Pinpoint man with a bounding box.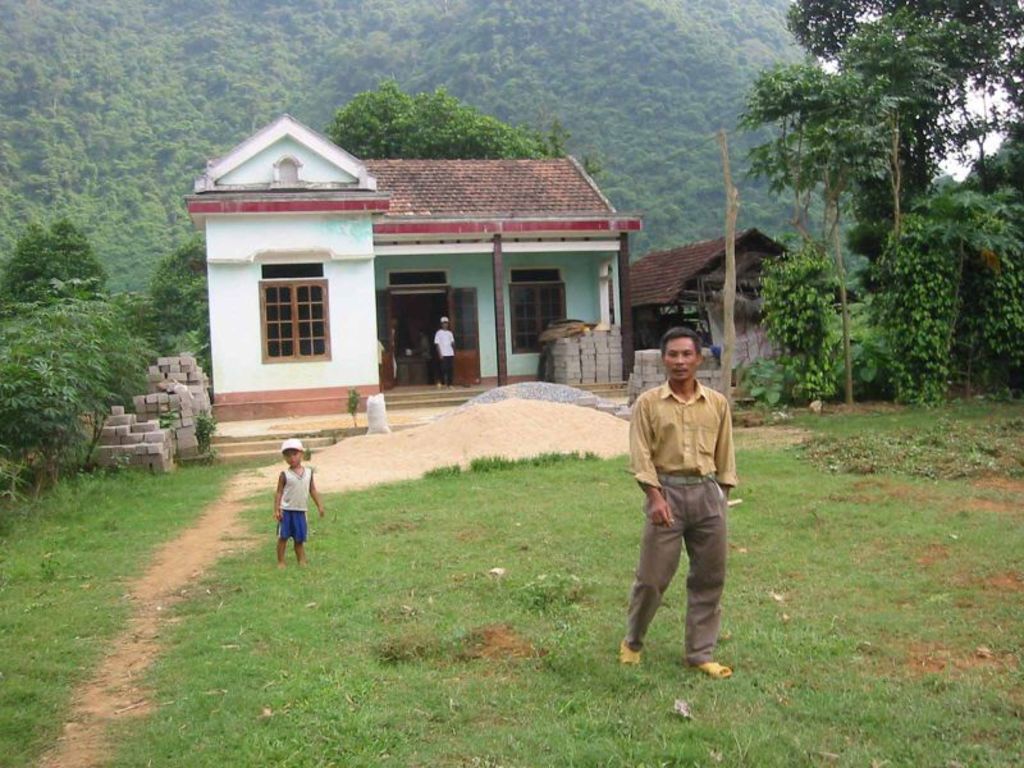
(left=631, top=329, right=731, bottom=678).
